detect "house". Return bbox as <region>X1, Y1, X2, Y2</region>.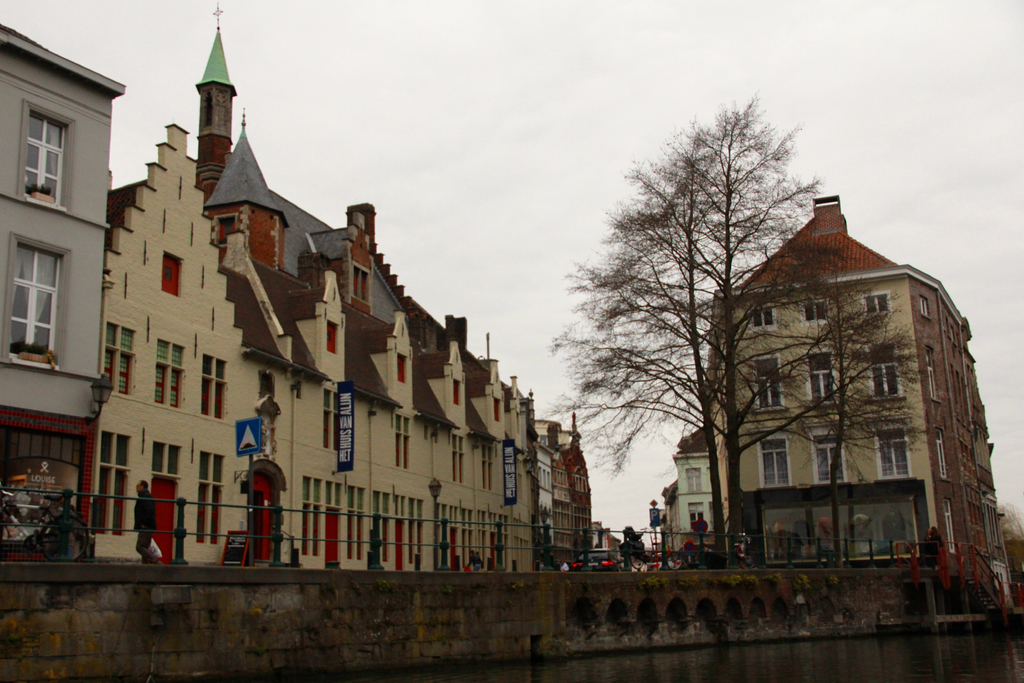
<region>676, 427, 728, 566</region>.
